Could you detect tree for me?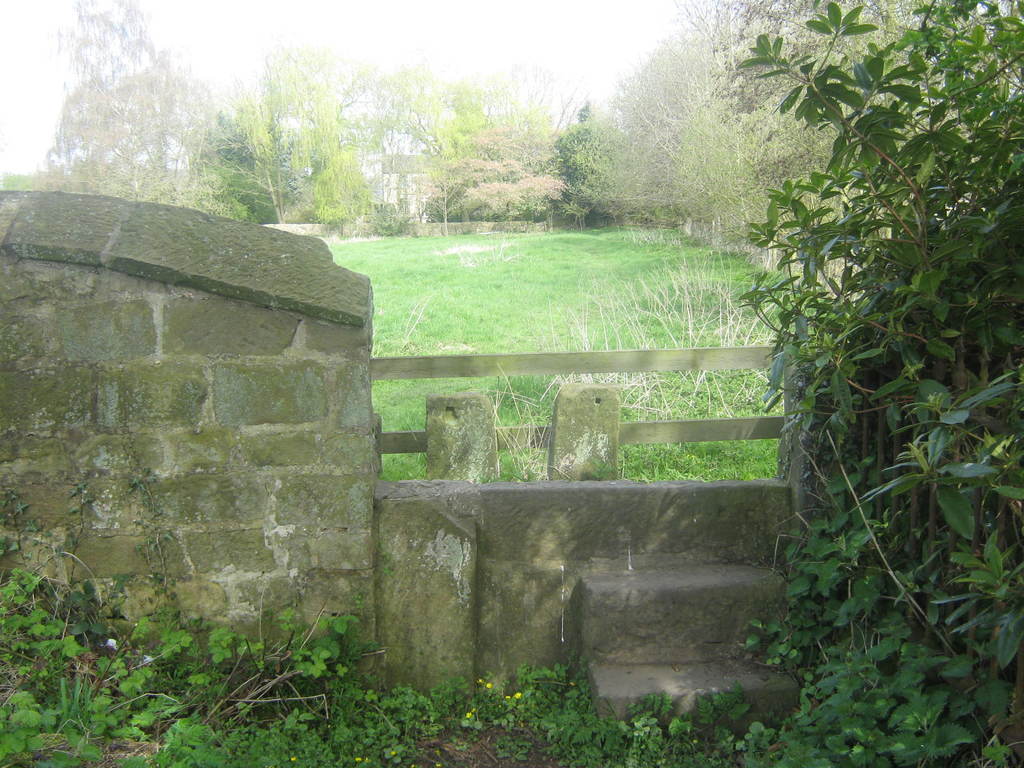
Detection result: (659, 3, 805, 236).
